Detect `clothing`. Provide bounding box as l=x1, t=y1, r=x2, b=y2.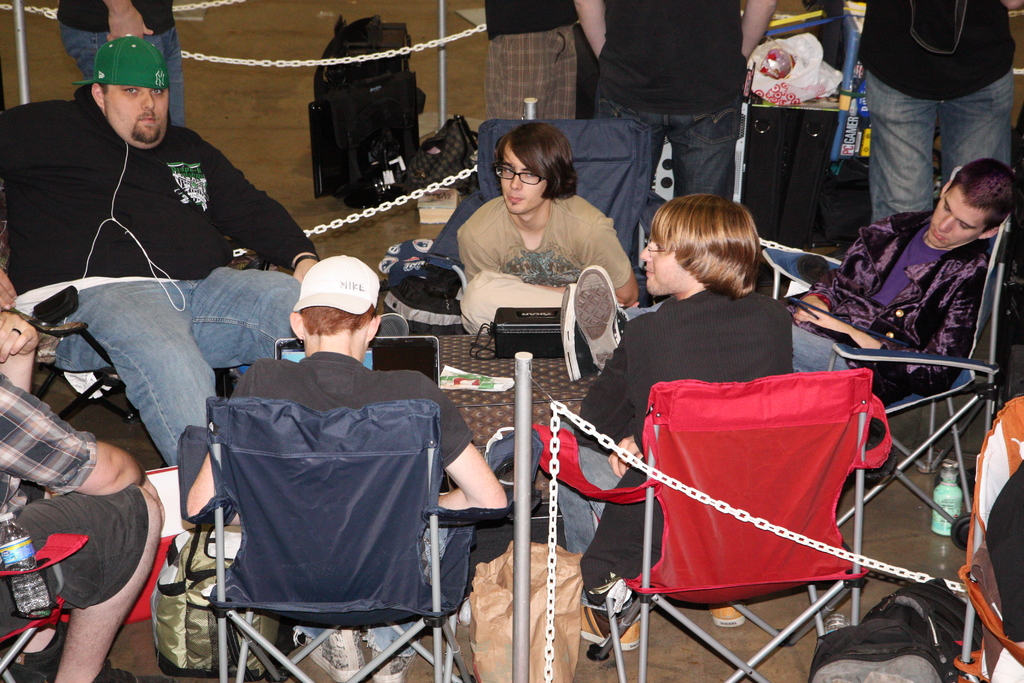
l=856, t=0, r=1011, b=214.
